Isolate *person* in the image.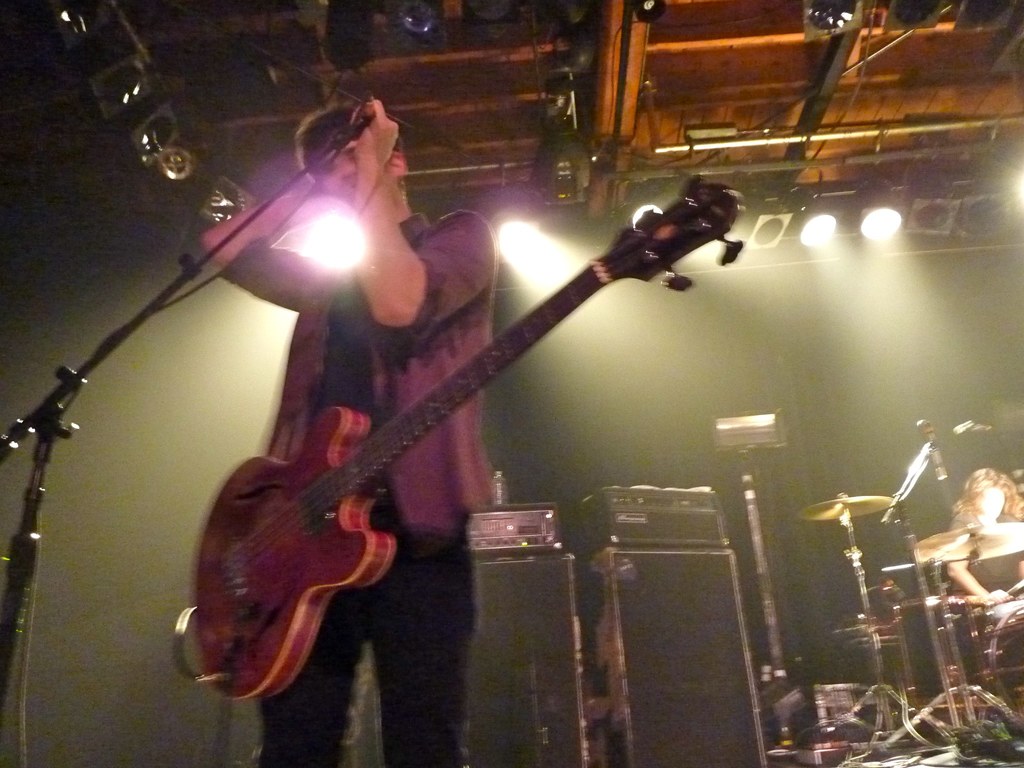
Isolated region: (945, 473, 1016, 607).
